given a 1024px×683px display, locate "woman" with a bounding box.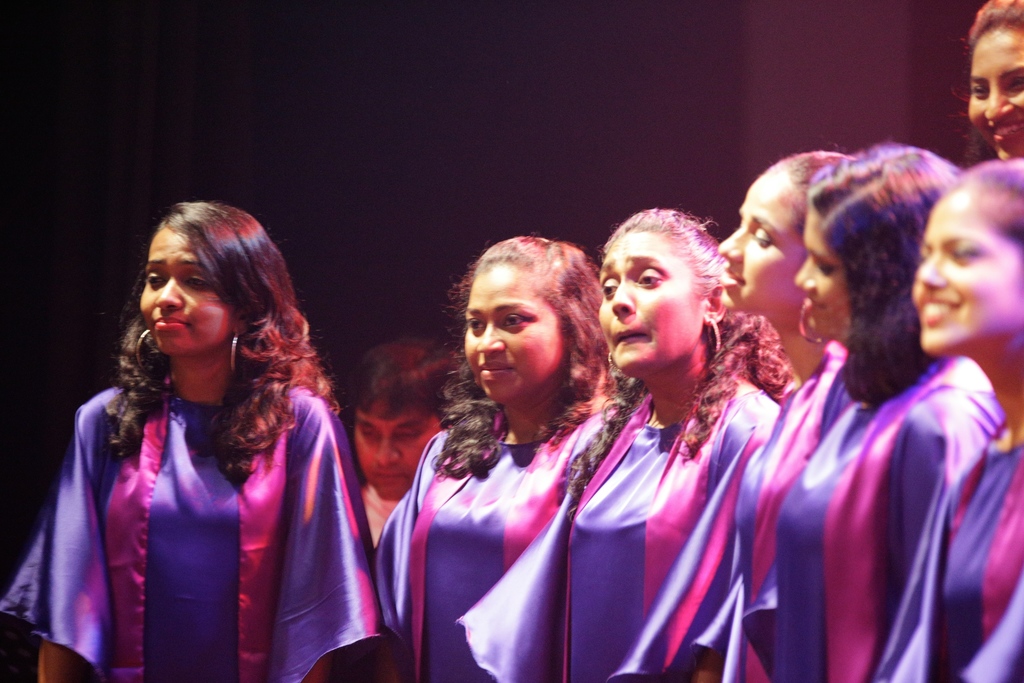
Located: (left=716, top=152, right=851, bottom=682).
